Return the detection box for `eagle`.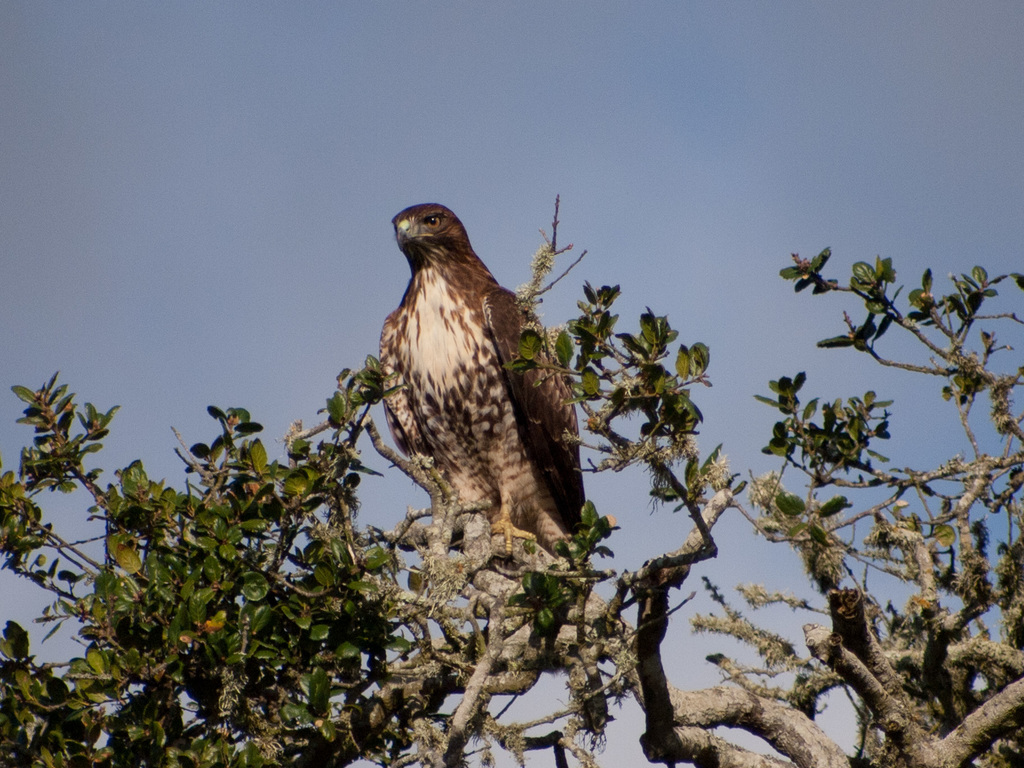
crop(360, 190, 582, 576).
